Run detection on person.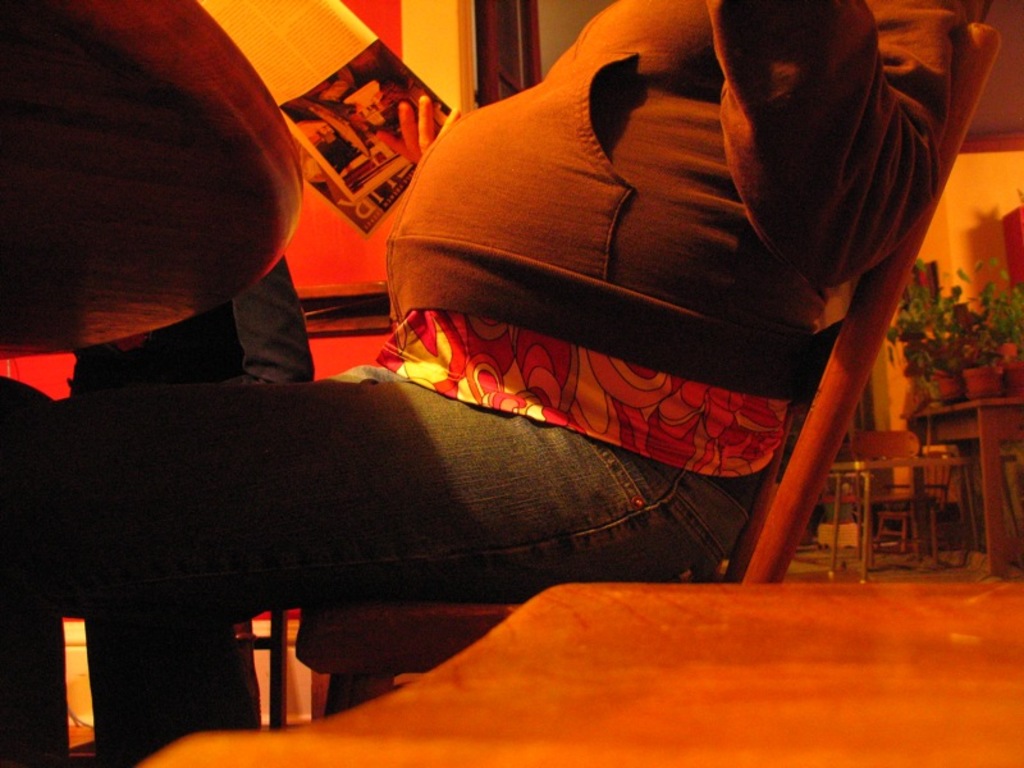
Result: box(0, 0, 973, 767).
